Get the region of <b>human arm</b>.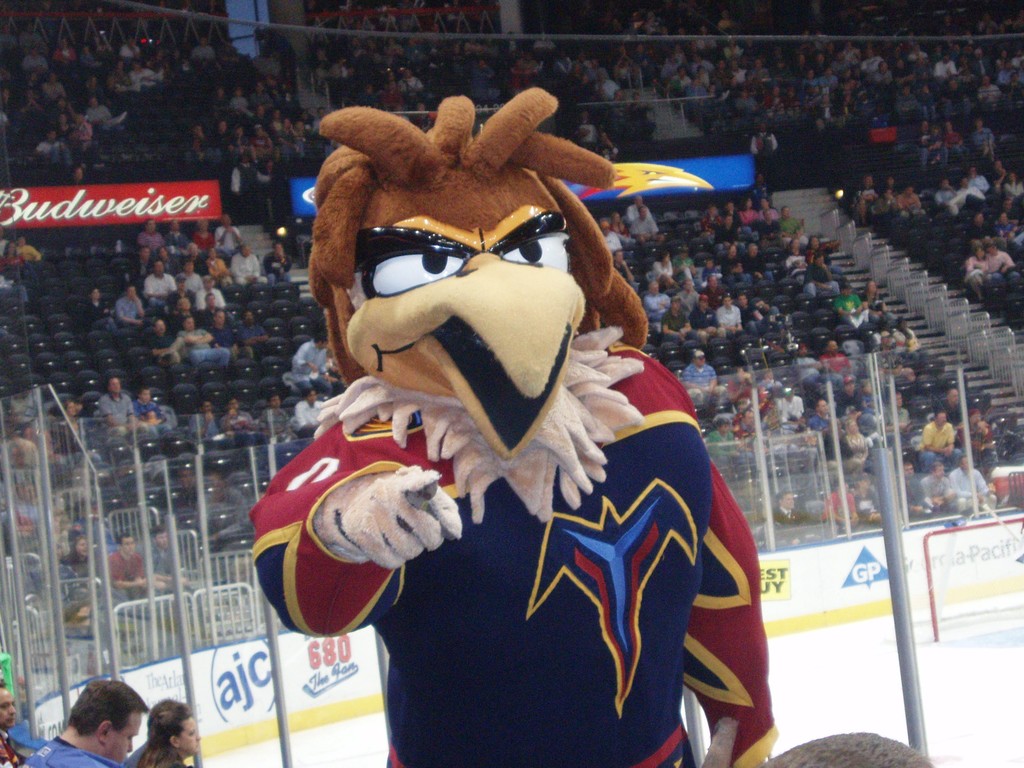
bbox(924, 429, 950, 458).
